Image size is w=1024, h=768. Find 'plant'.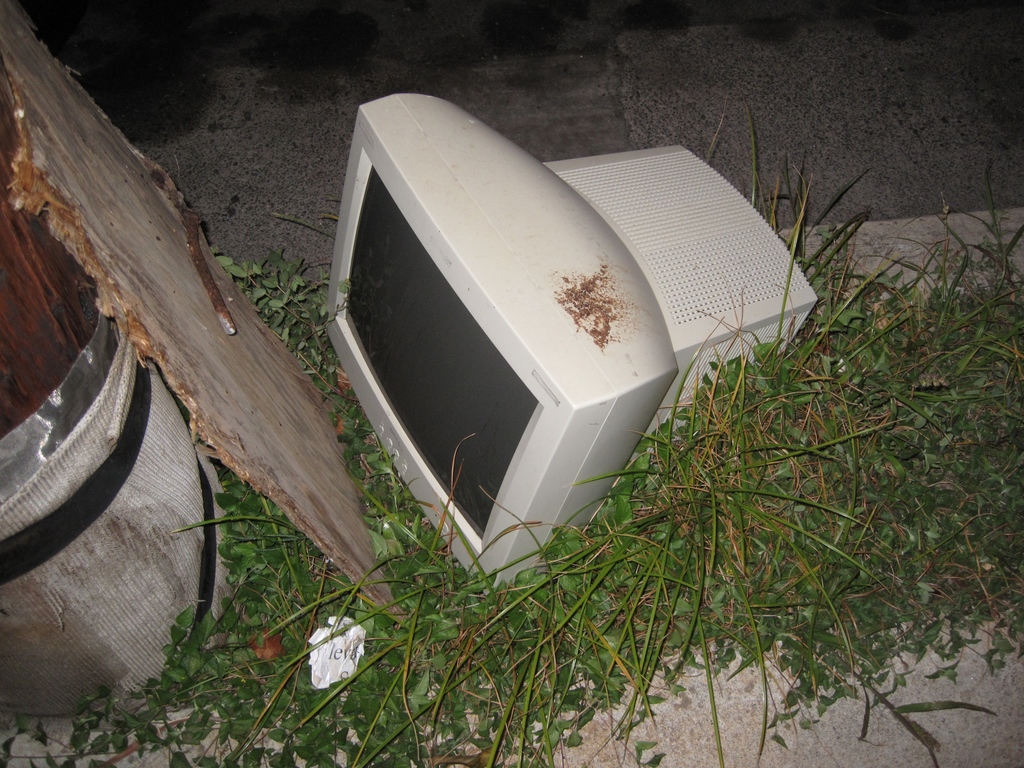
box=[164, 88, 943, 767].
